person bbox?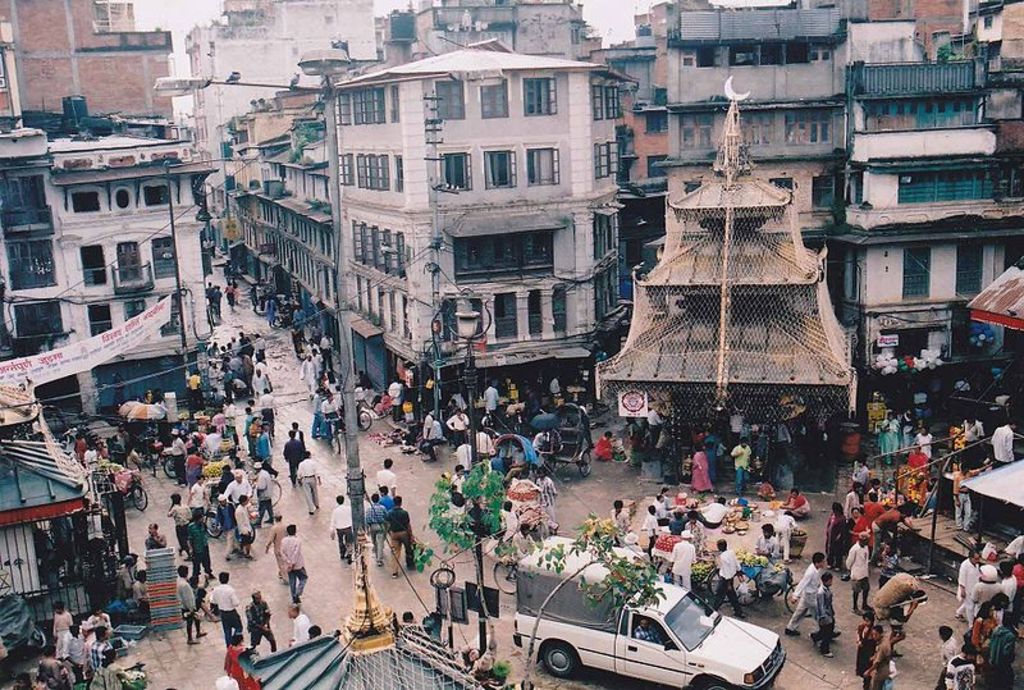
[x1=669, y1=529, x2=696, y2=594]
